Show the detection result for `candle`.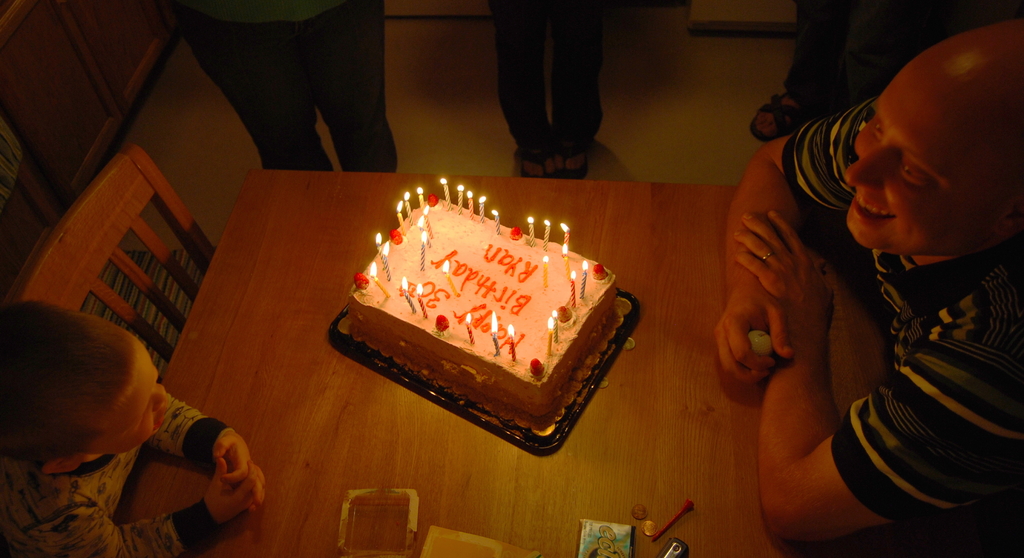
rect(439, 178, 451, 207).
